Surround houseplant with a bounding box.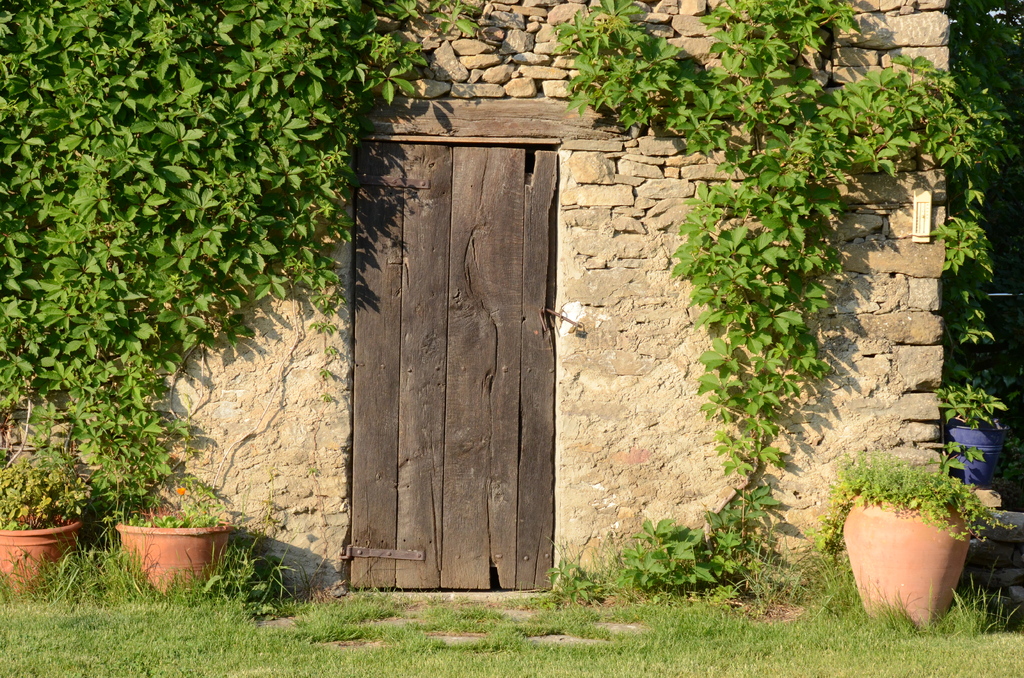
(left=0, top=446, right=92, bottom=593).
